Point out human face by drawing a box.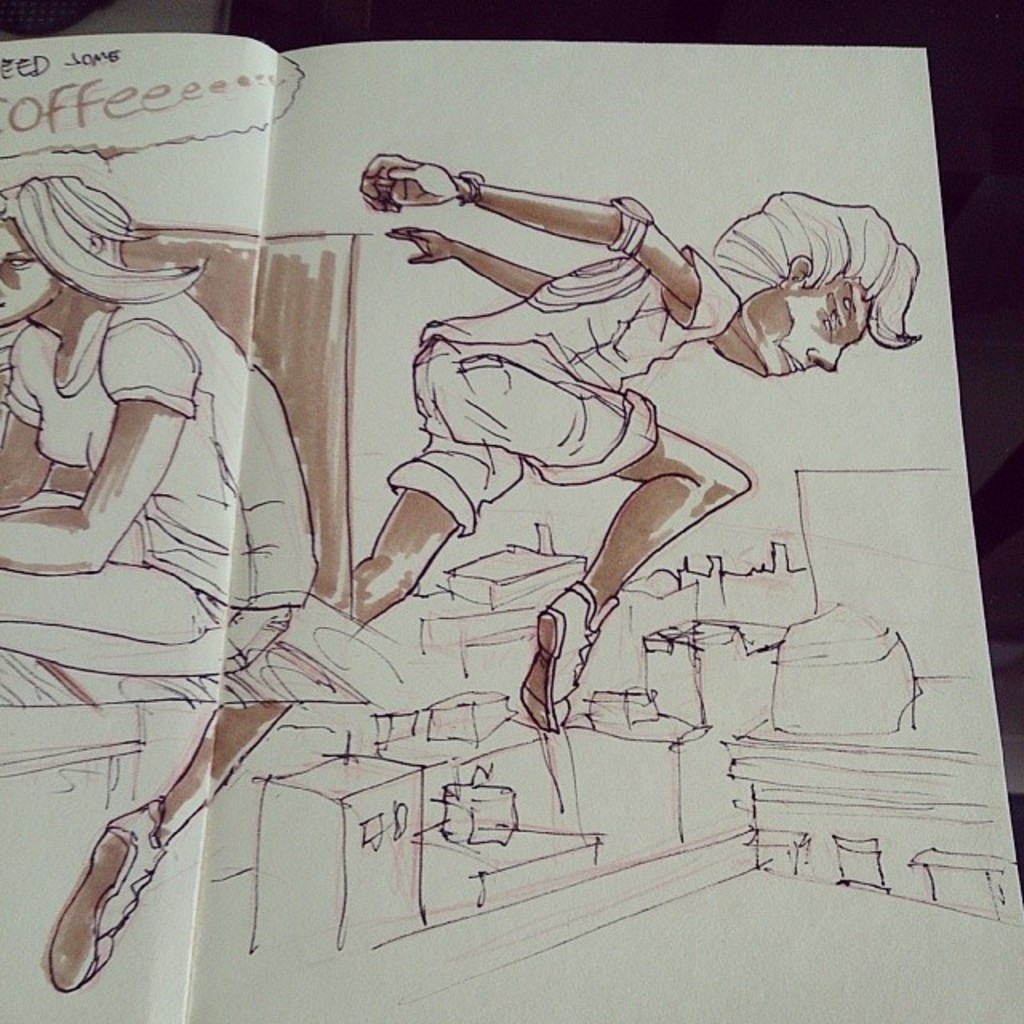
select_region(0, 203, 54, 333).
